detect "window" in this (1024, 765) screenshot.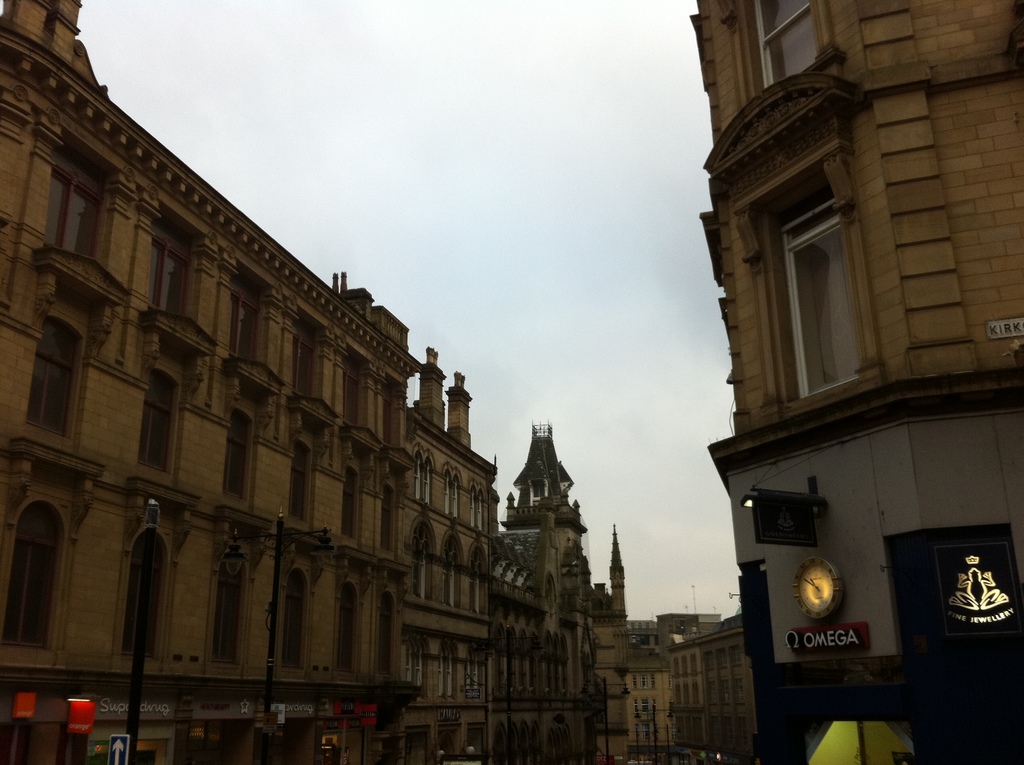
Detection: rect(383, 480, 397, 556).
